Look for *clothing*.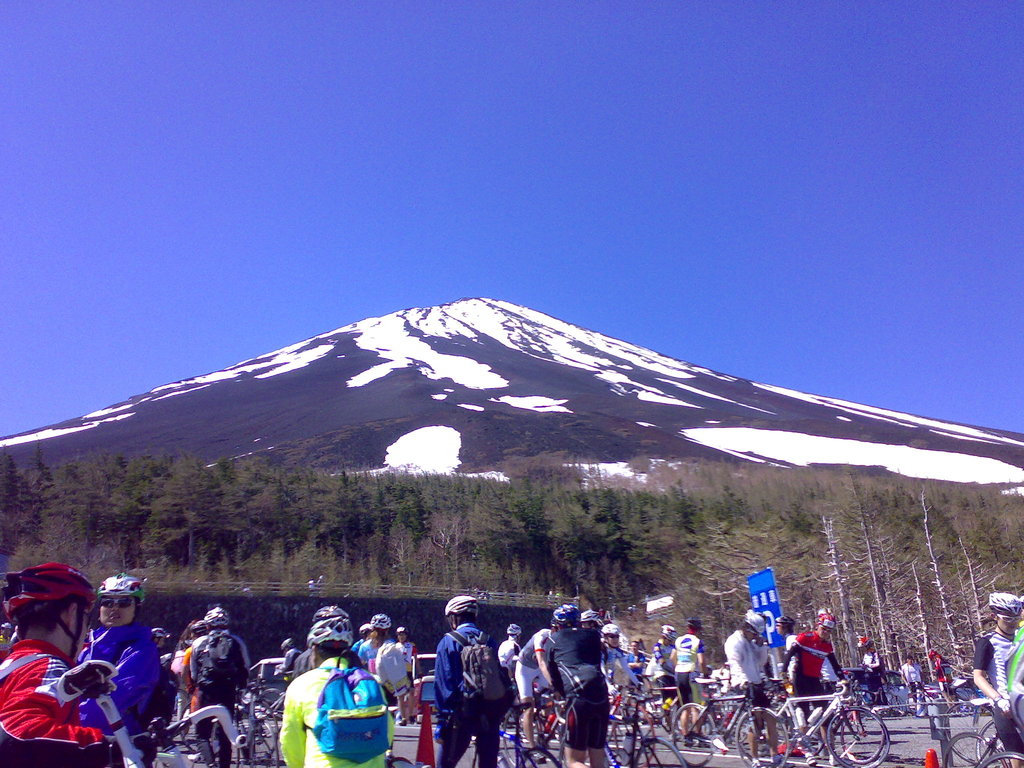
Found: {"x1": 271, "y1": 650, "x2": 396, "y2": 767}.
